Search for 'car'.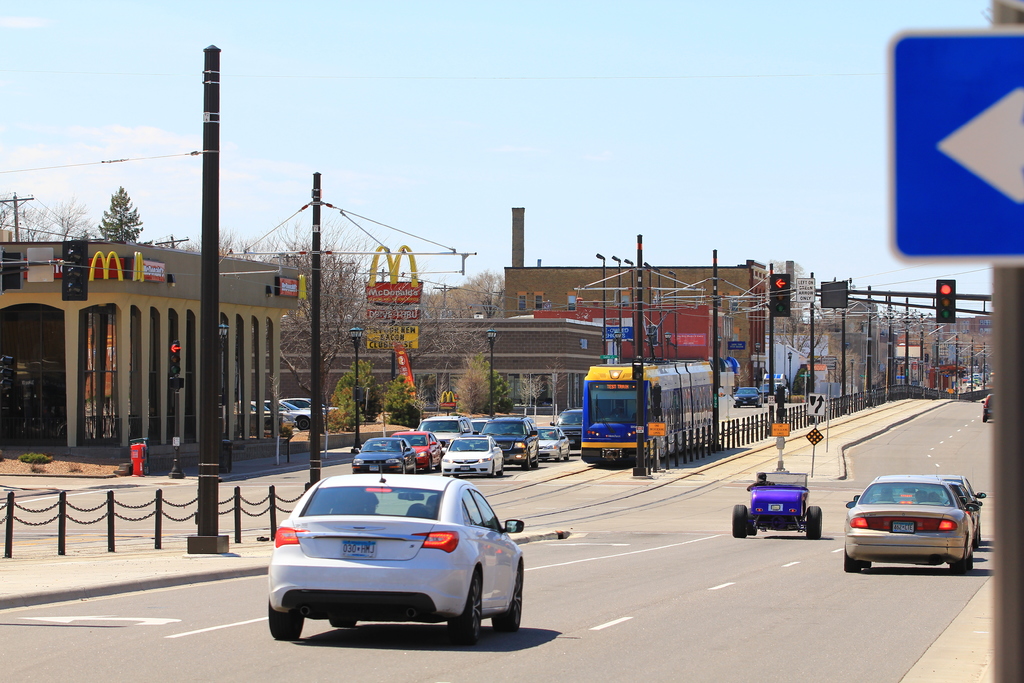
Found at region(266, 457, 526, 648).
